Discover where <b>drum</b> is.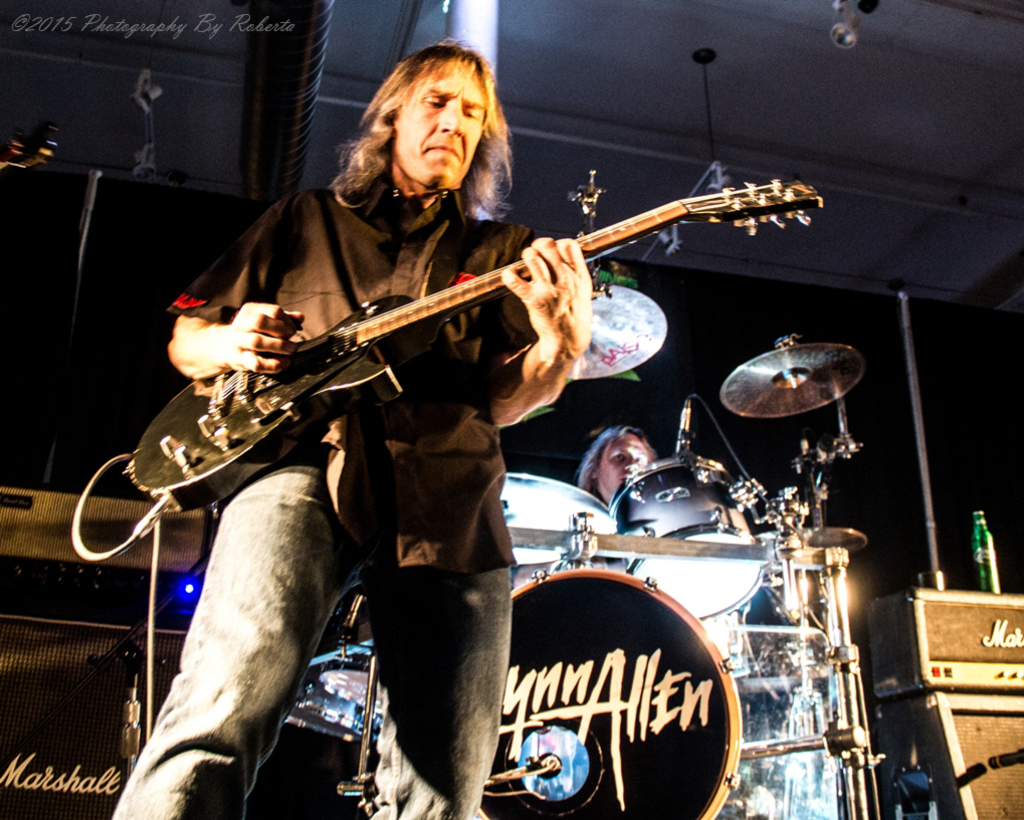
Discovered at l=478, t=568, r=748, b=819.
